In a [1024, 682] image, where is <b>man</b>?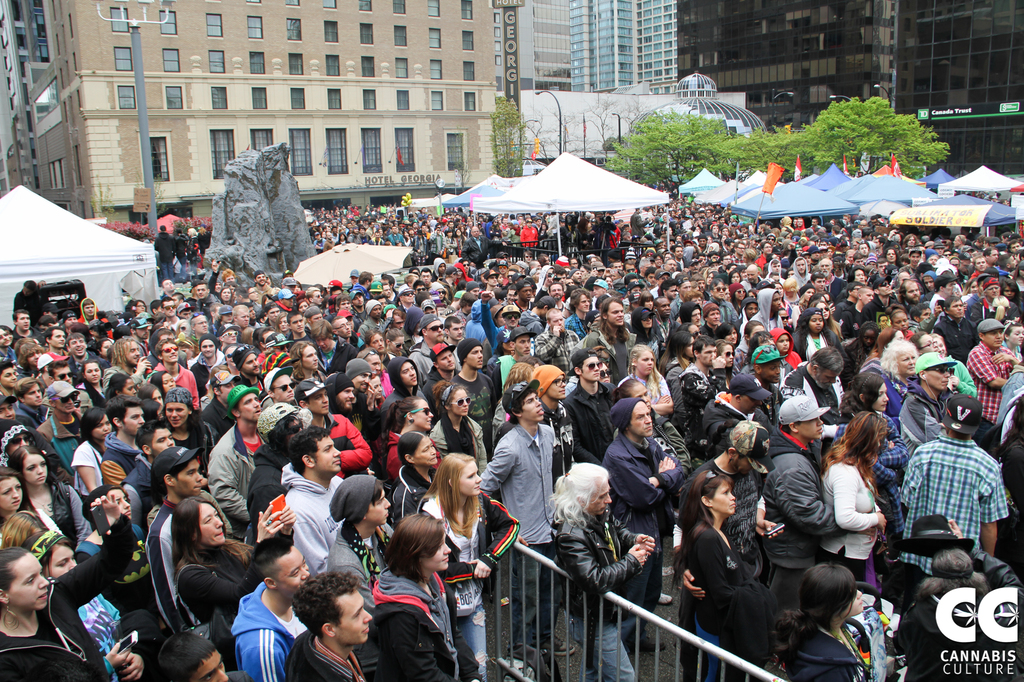
bbox=[328, 285, 351, 297].
